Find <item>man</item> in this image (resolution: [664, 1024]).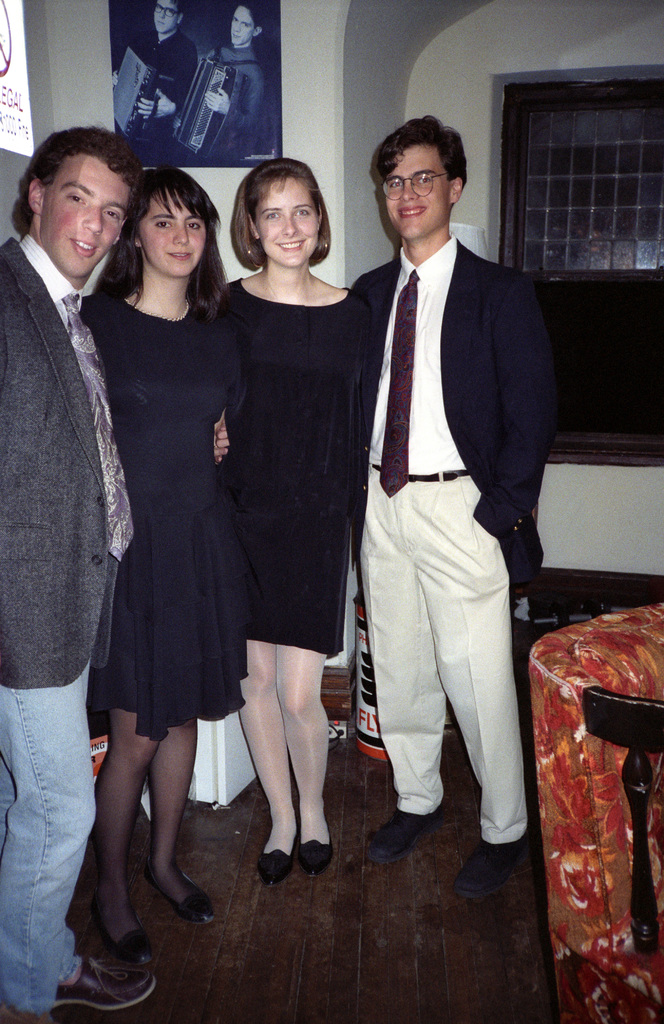
left=0, top=127, right=161, bottom=1019.
